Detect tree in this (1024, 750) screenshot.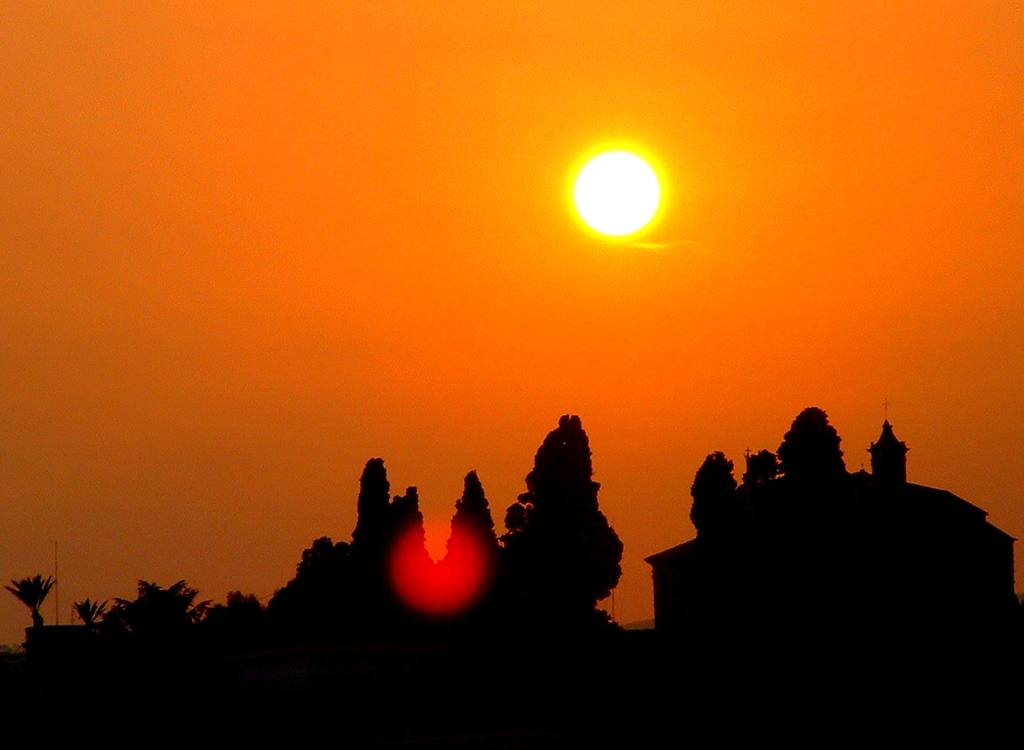
Detection: l=0, t=574, r=55, b=634.
